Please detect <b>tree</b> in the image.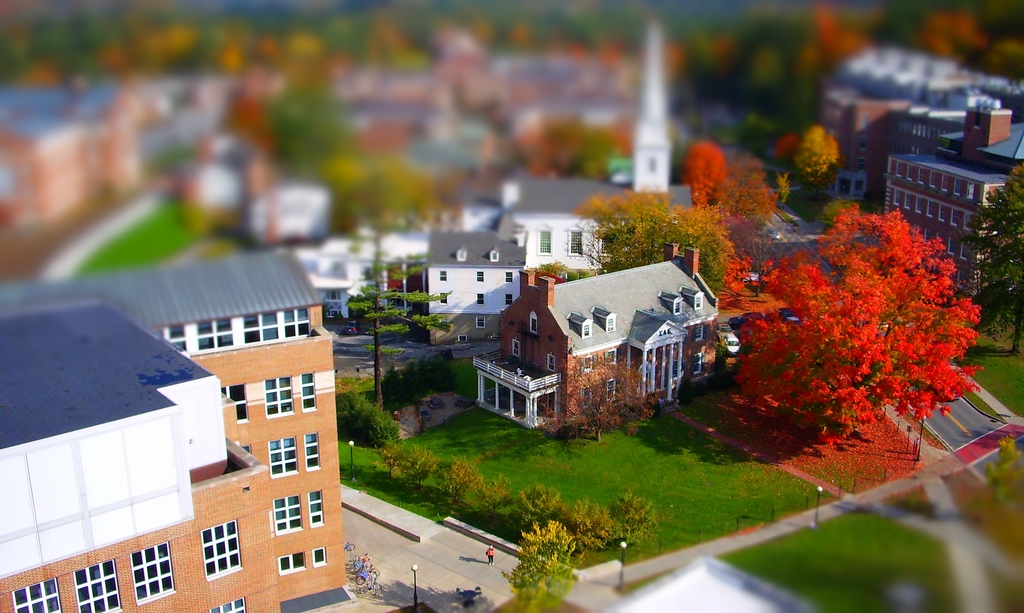
<region>968, 164, 1023, 340</region>.
